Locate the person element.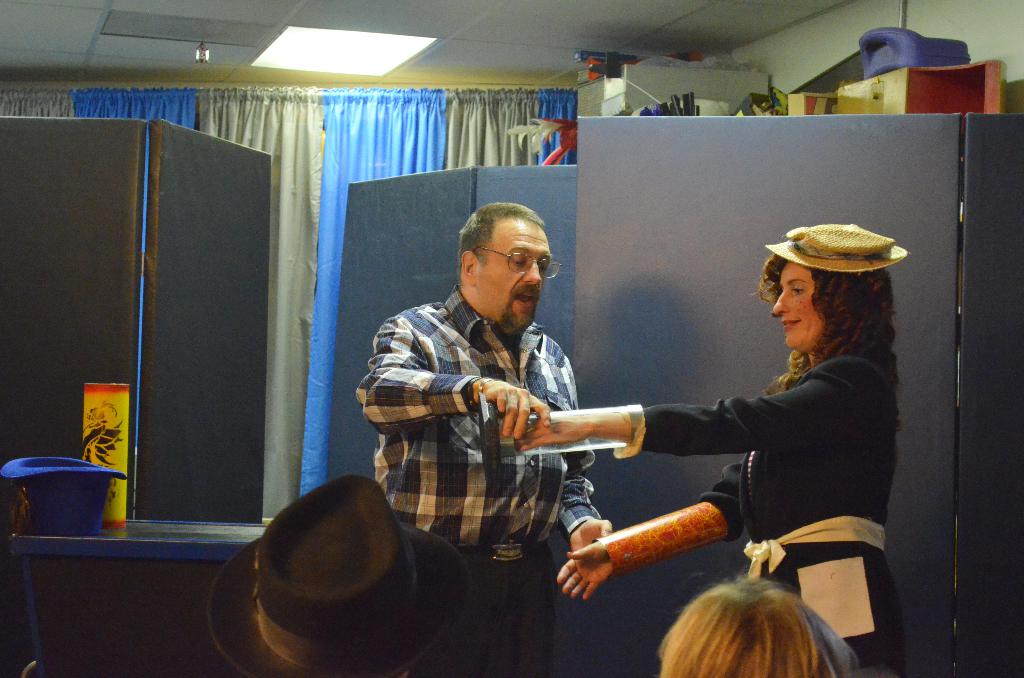
Element bbox: [356,201,615,677].
